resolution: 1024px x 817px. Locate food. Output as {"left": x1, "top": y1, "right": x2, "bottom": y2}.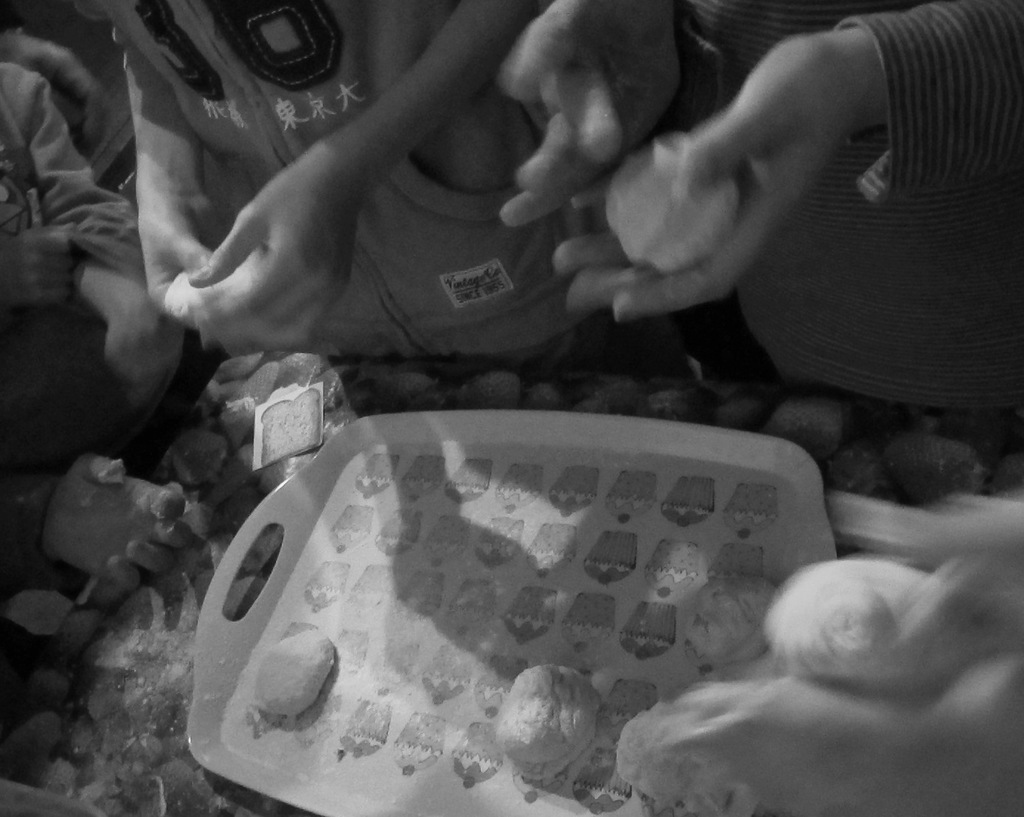
{"left": 395, "top": 596, "right": 437, "bottom": 622}.
